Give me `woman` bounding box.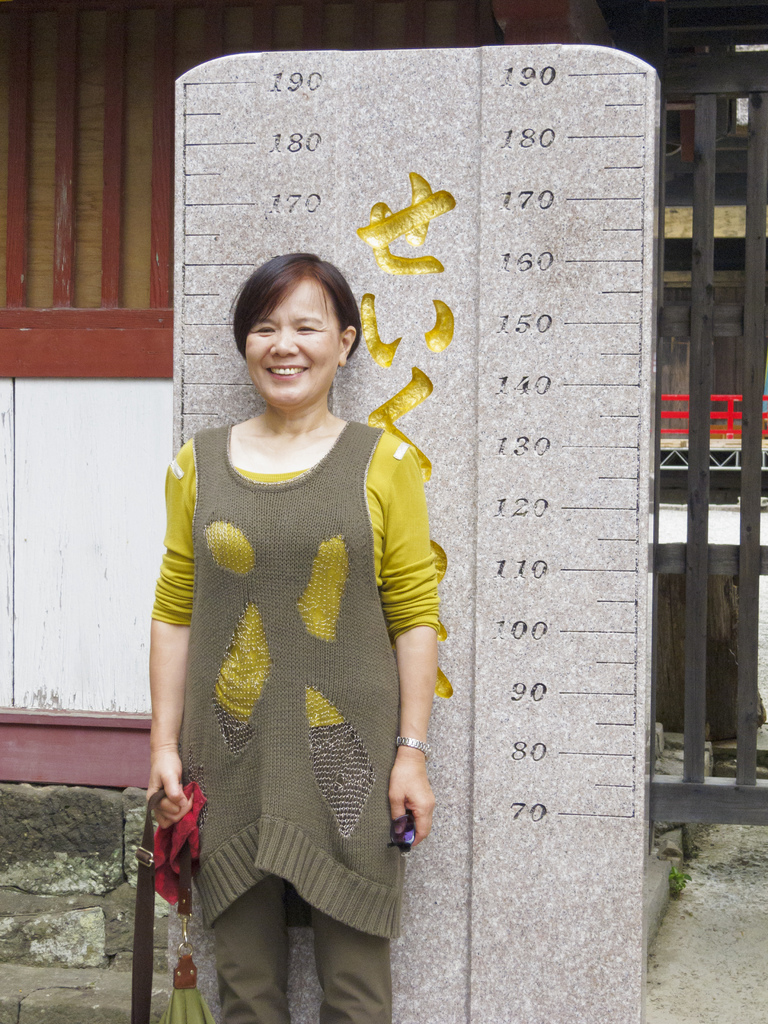
x1=136, y1=173, x2=470, y2=973.
